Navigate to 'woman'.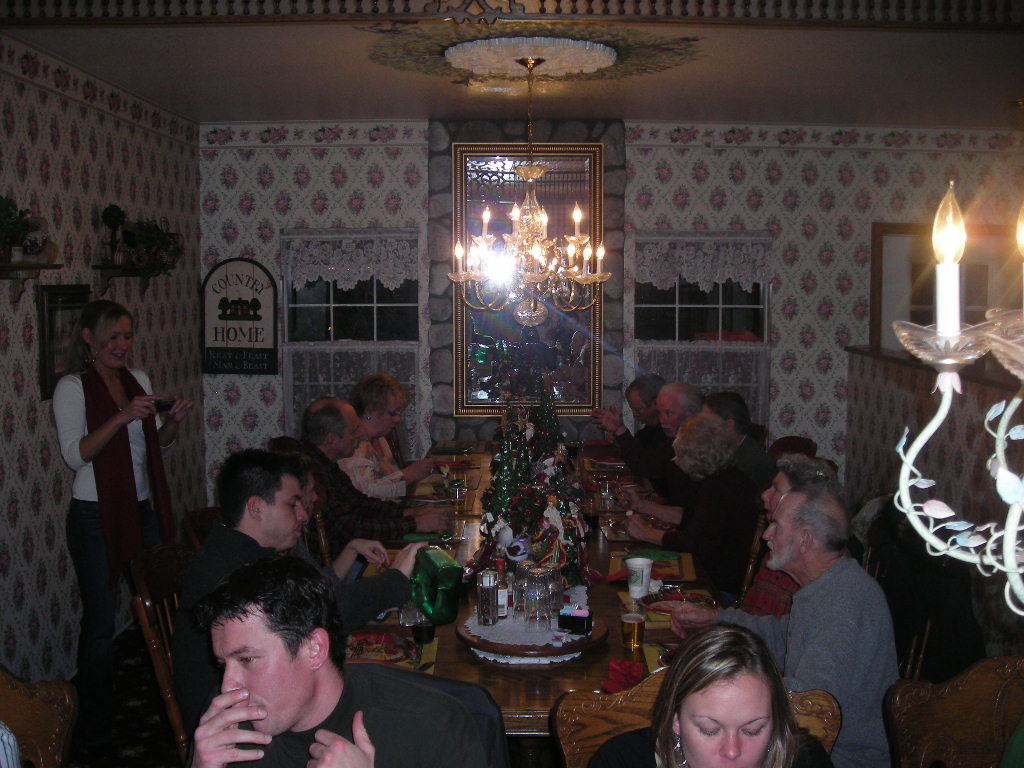
Navigation target: 331/374/436/495.
